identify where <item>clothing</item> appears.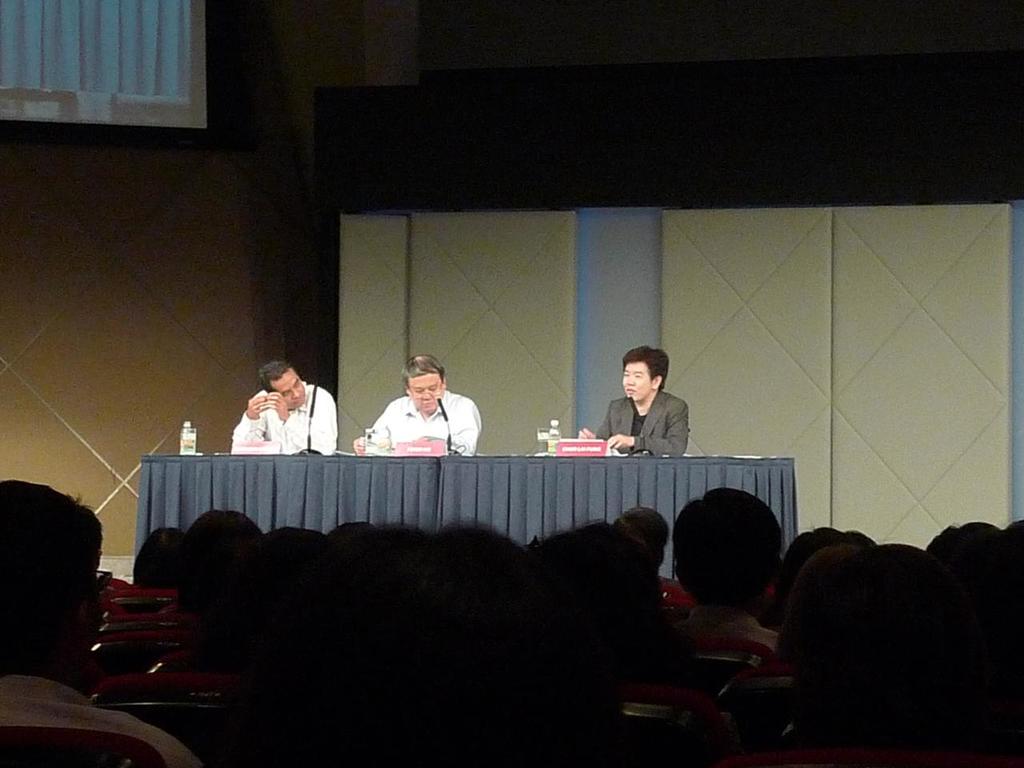
Appears at 232 382 338 454.
